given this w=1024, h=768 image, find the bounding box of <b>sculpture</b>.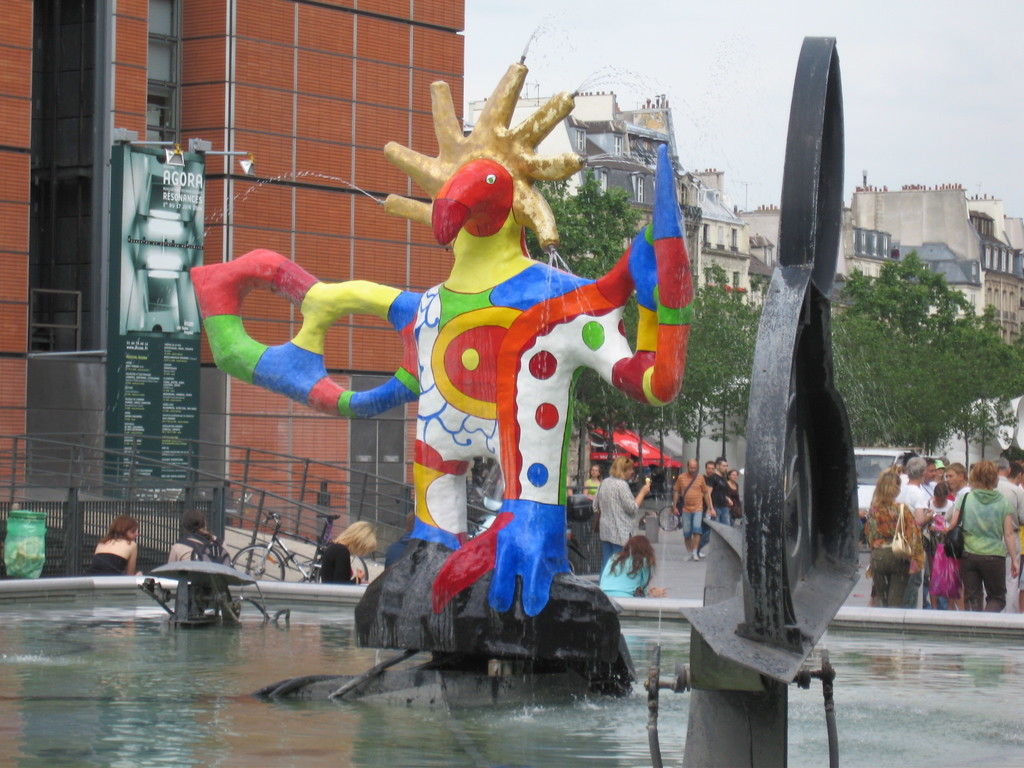
bbox(646, 31, 868, 710).
